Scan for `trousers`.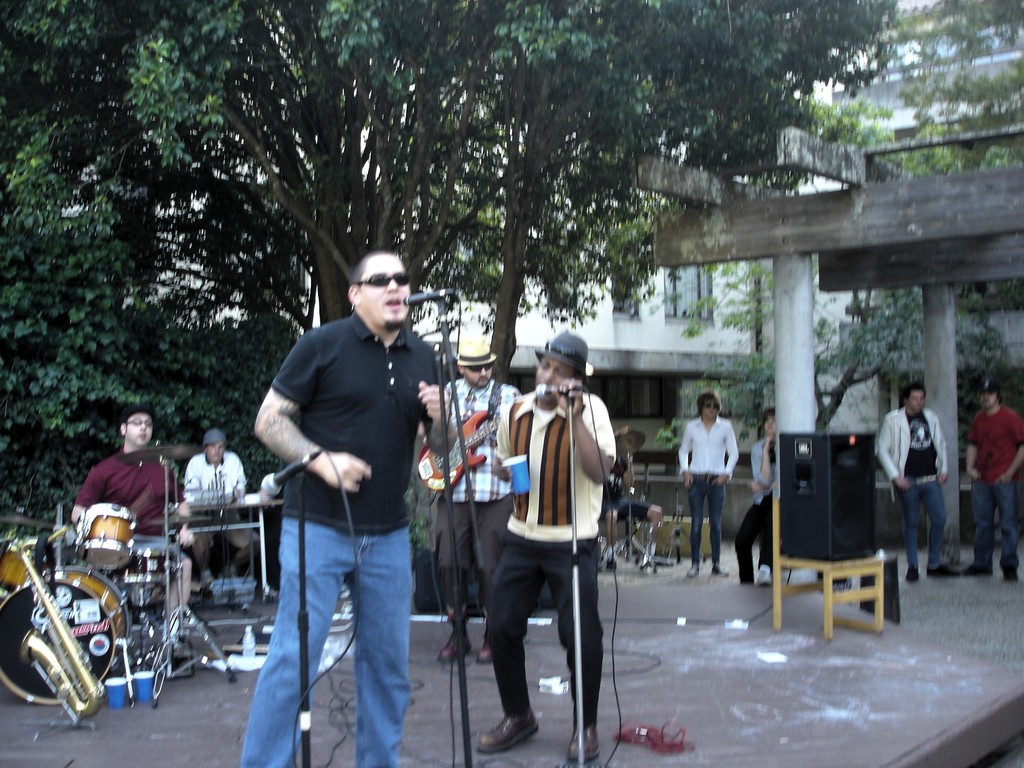
Scan result: <bbox>429, 490, 511, 614</bbox>.
